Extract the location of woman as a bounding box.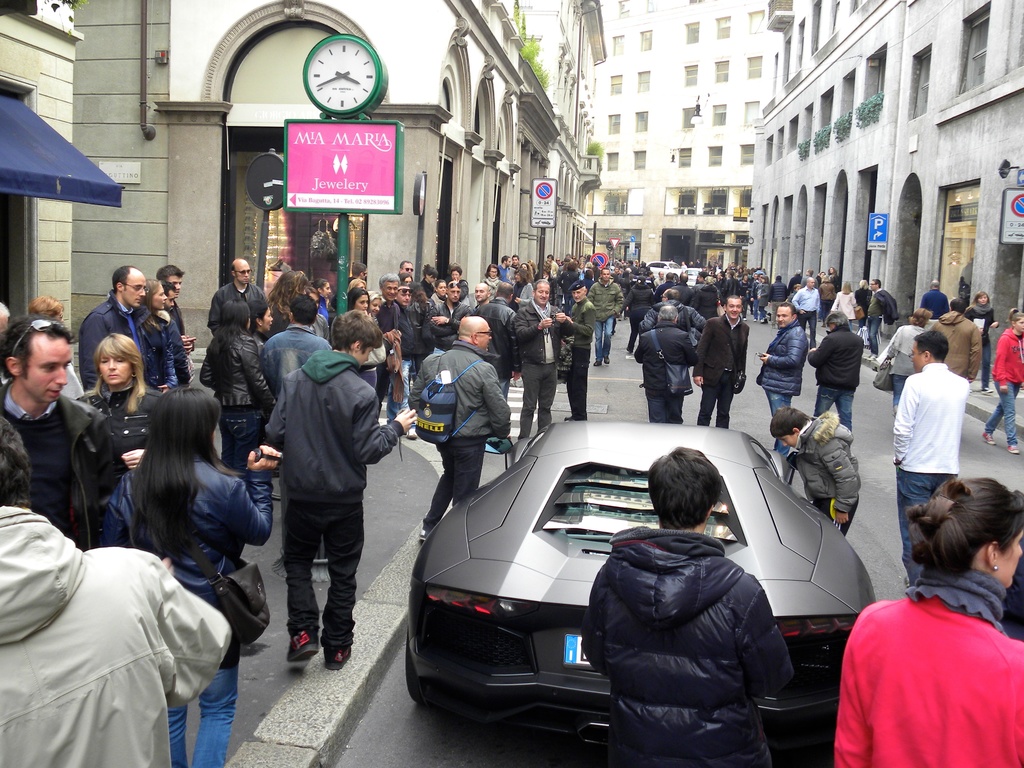
box=[627, 258, 638, 275].
